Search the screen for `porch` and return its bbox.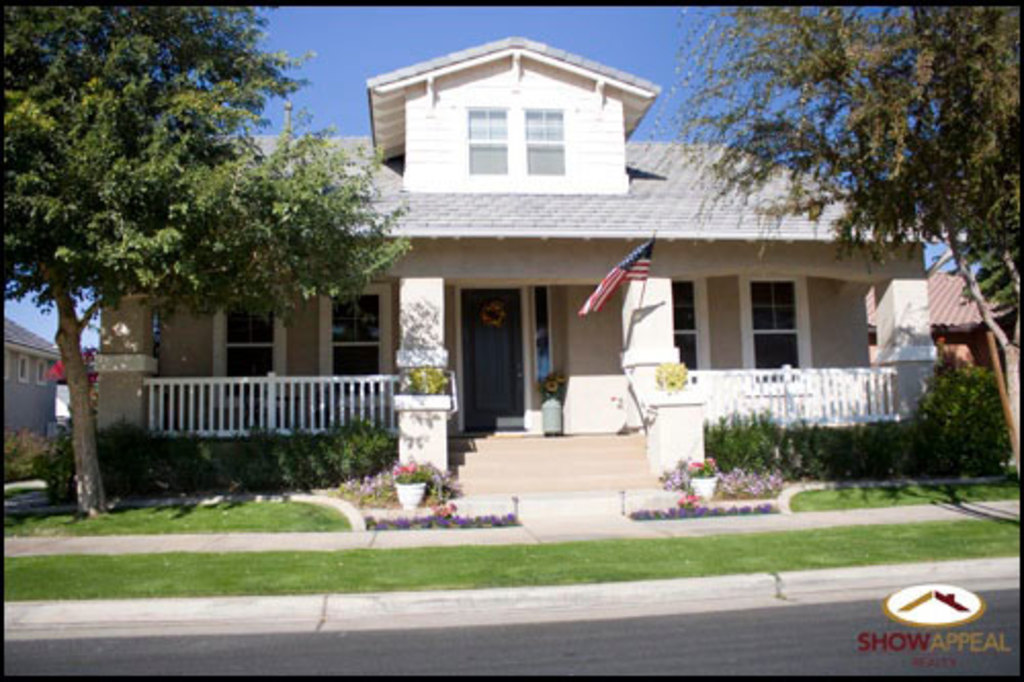
Found: [143,420,911,496].
